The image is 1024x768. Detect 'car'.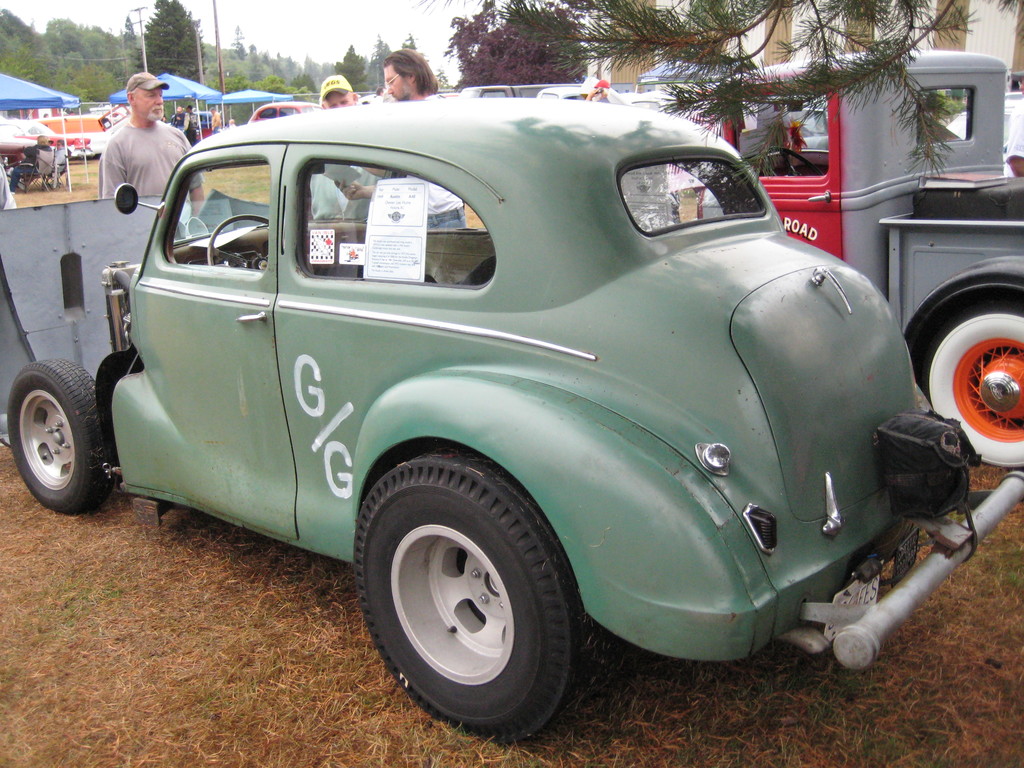
Detection: 244/104/324/122.
